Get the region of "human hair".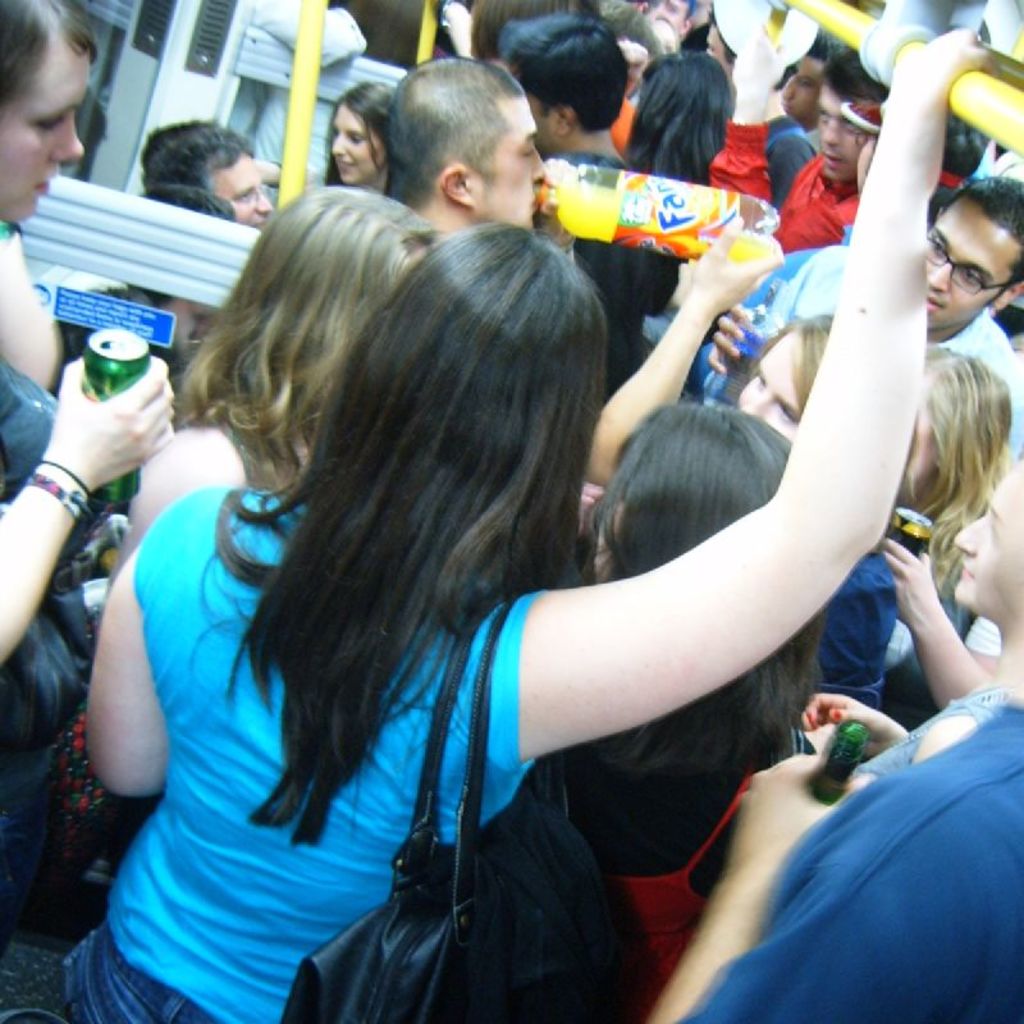
pyautogui.locateOnScreen(626, 50, 735, 163).
